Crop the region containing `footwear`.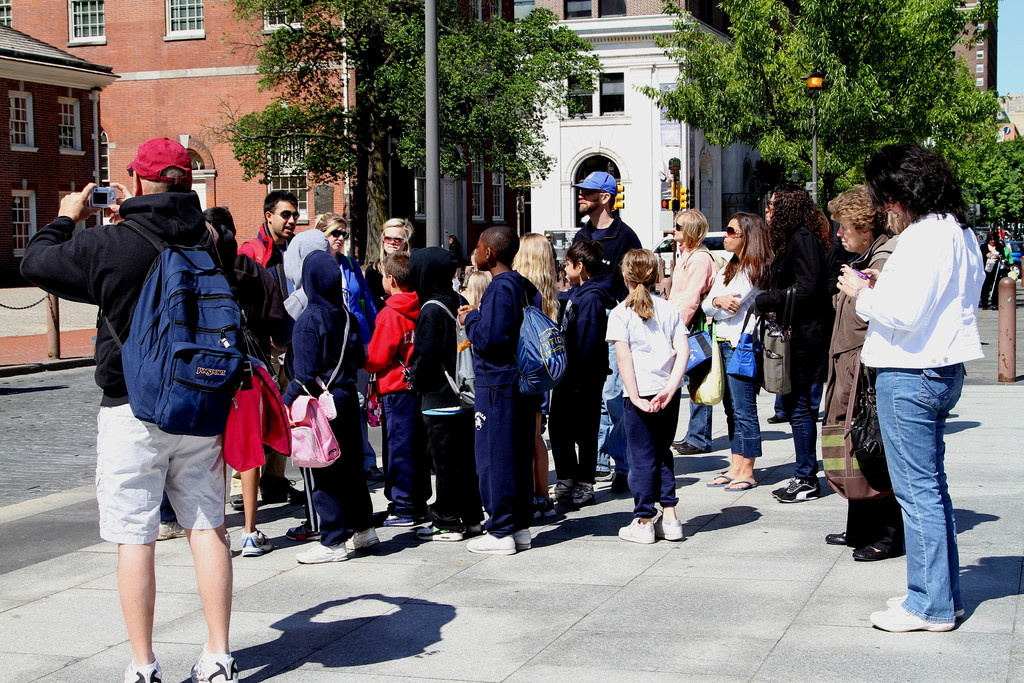
Crop region: [228, 491, 243, 511].
